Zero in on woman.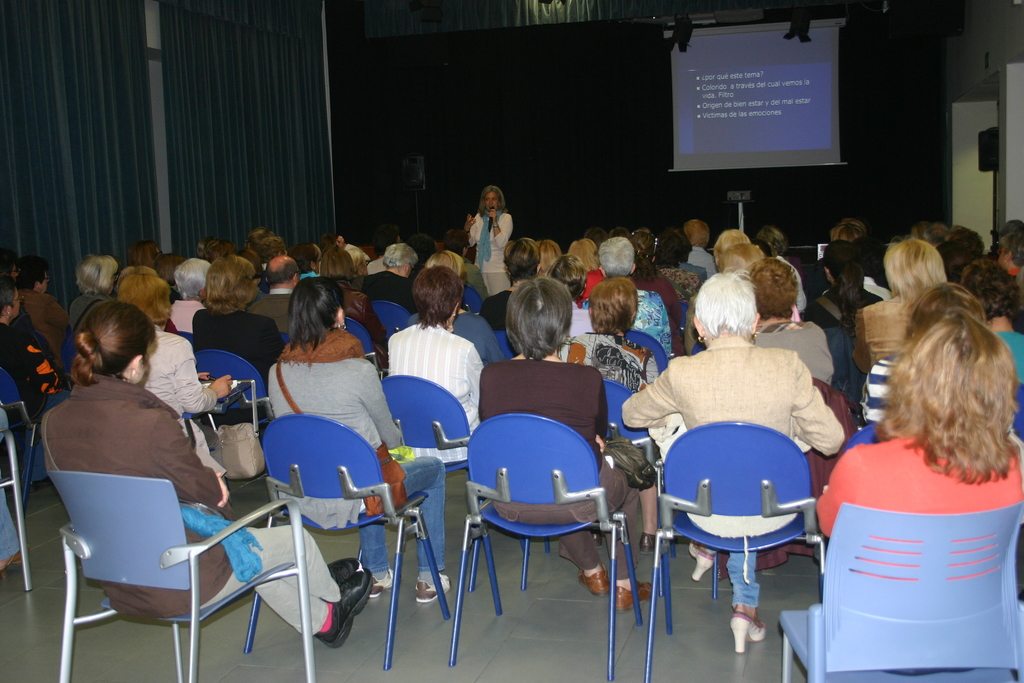
Zeroed in: (left=132, top=234, right=159, bottom=269).
